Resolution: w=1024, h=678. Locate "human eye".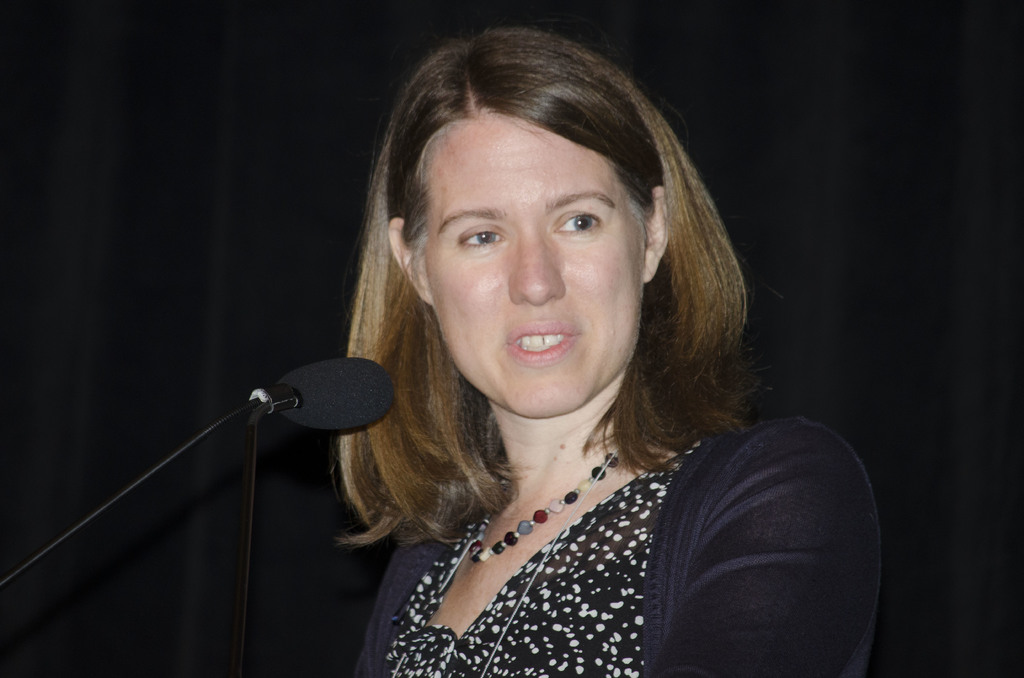
pyautogui.locateOnScreen(549, 209, 605, 236).
